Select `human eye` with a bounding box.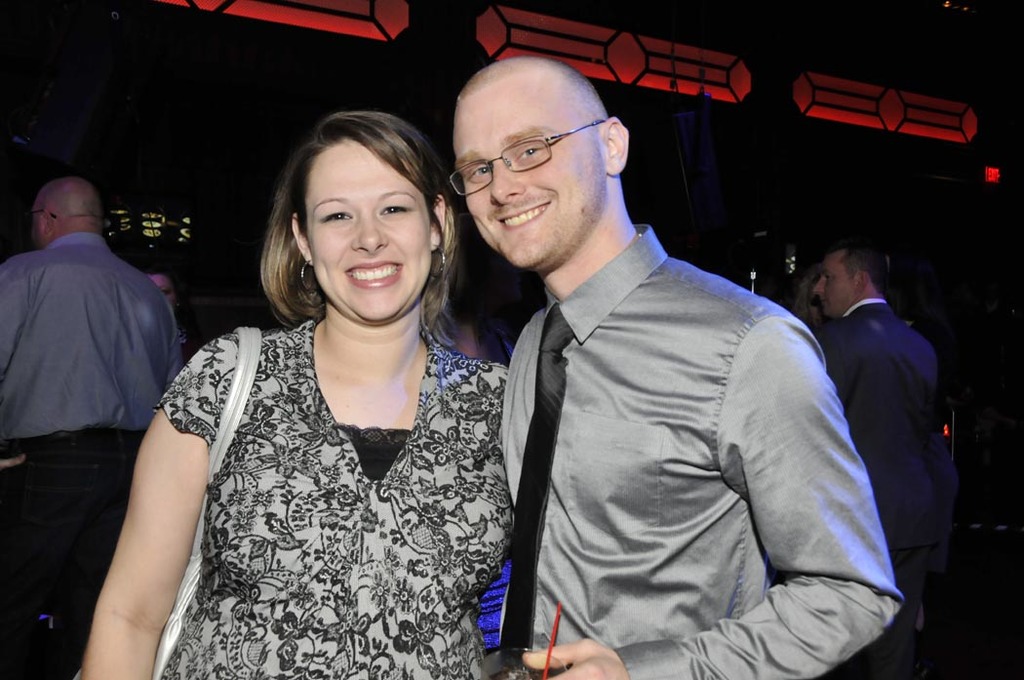
x1=514 y1=143 x2=550 y2=162.
